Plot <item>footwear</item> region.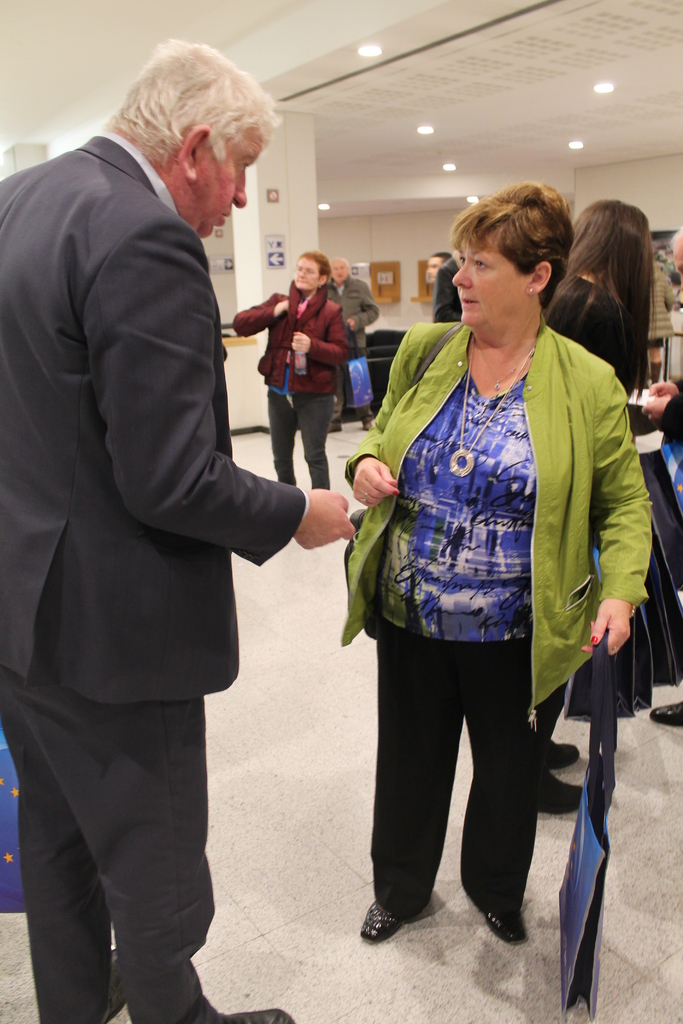
Plotted at (x1=650, y1=700, x2=682, y2=730).
